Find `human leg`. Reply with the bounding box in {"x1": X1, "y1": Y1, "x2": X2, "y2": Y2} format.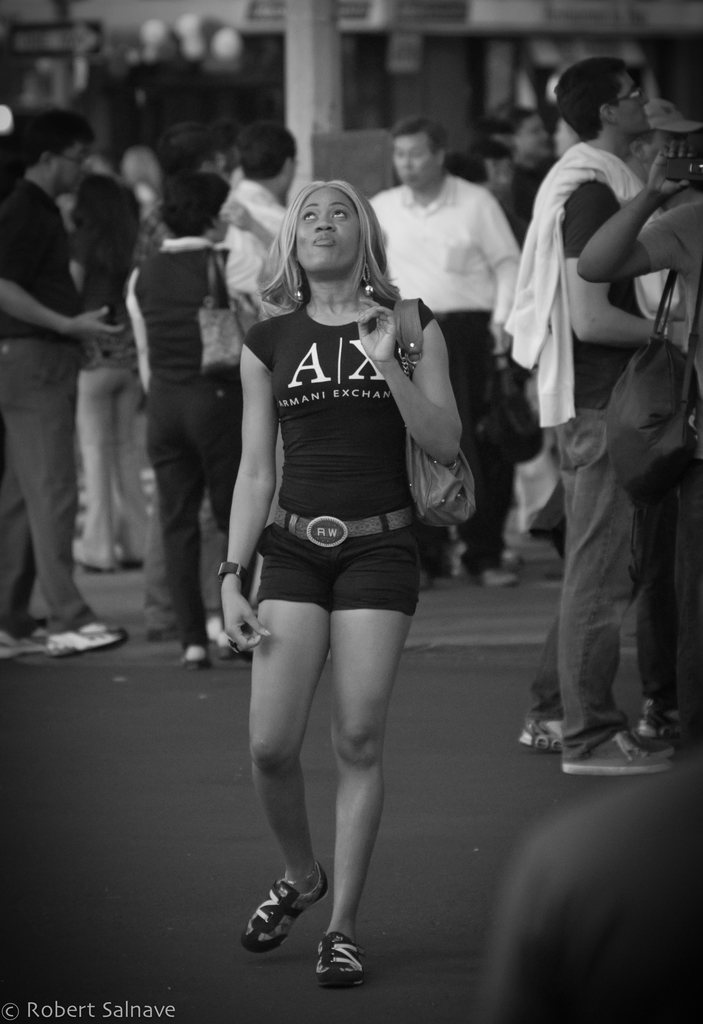
{"x1": 311, "y1": 510, "x2": 423, "y2": 988}.
